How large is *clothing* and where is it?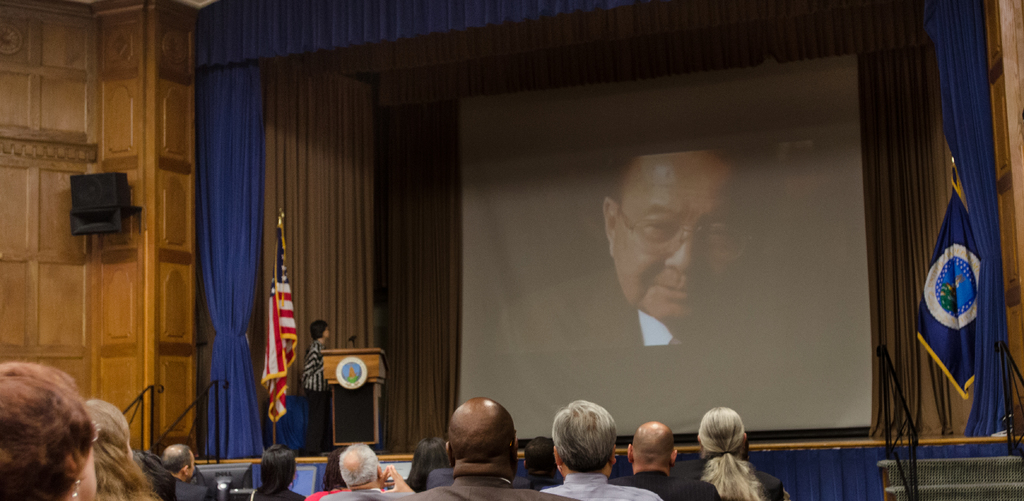
Bounding box: <region>544, 471, 664, 500</region>.
